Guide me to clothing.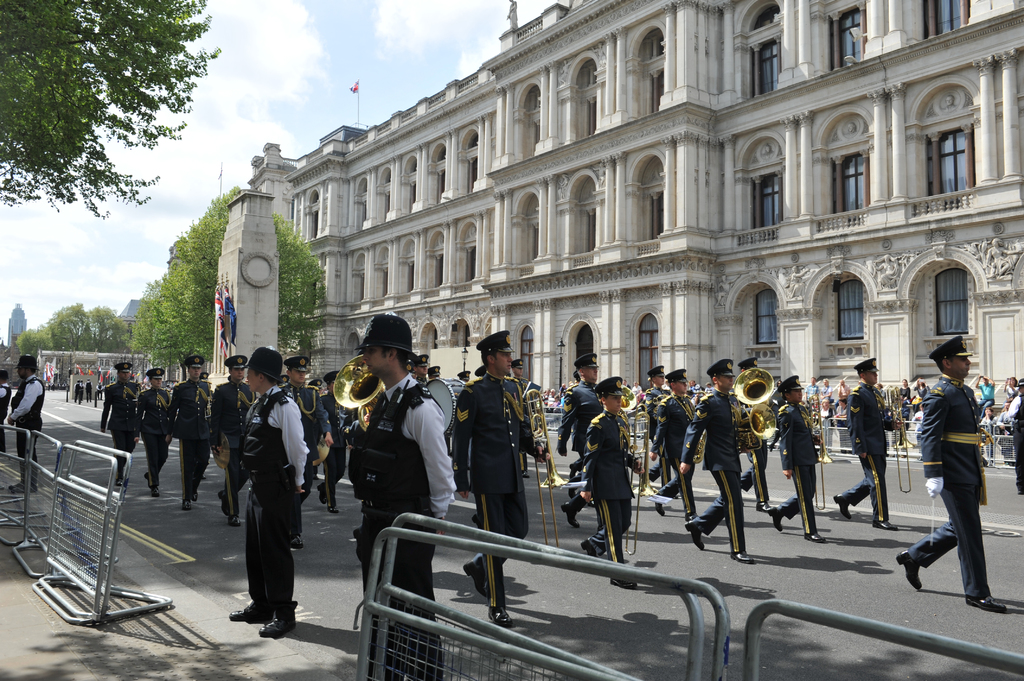
Guidance: x1=555, y1=385, x2=598, y2=513.
